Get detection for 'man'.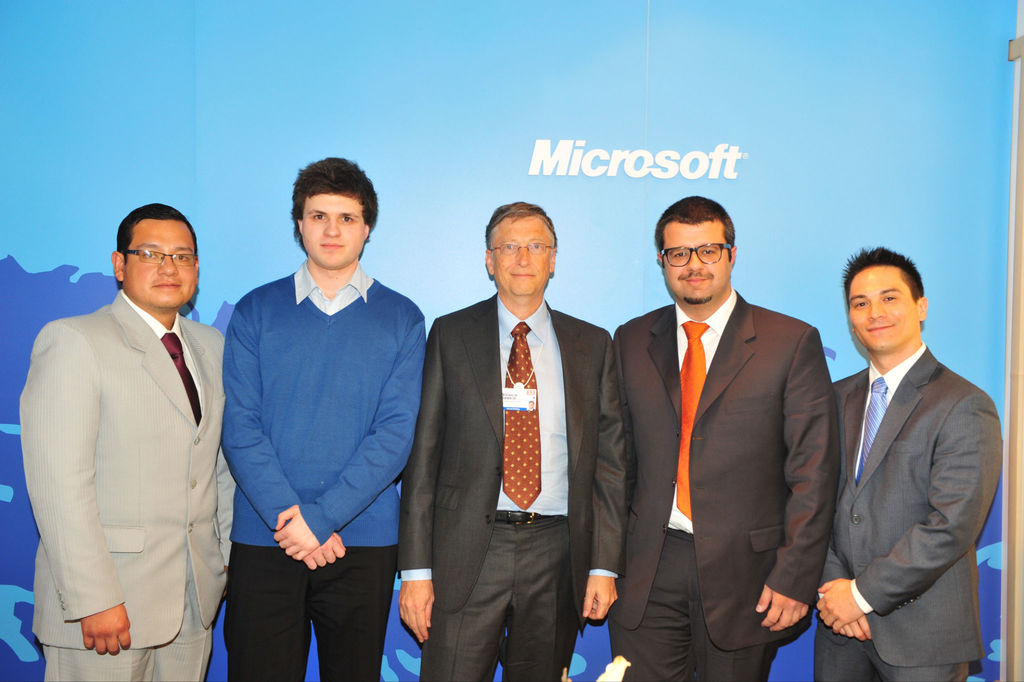
Detection: Rect(26, 174, 241, 679).
